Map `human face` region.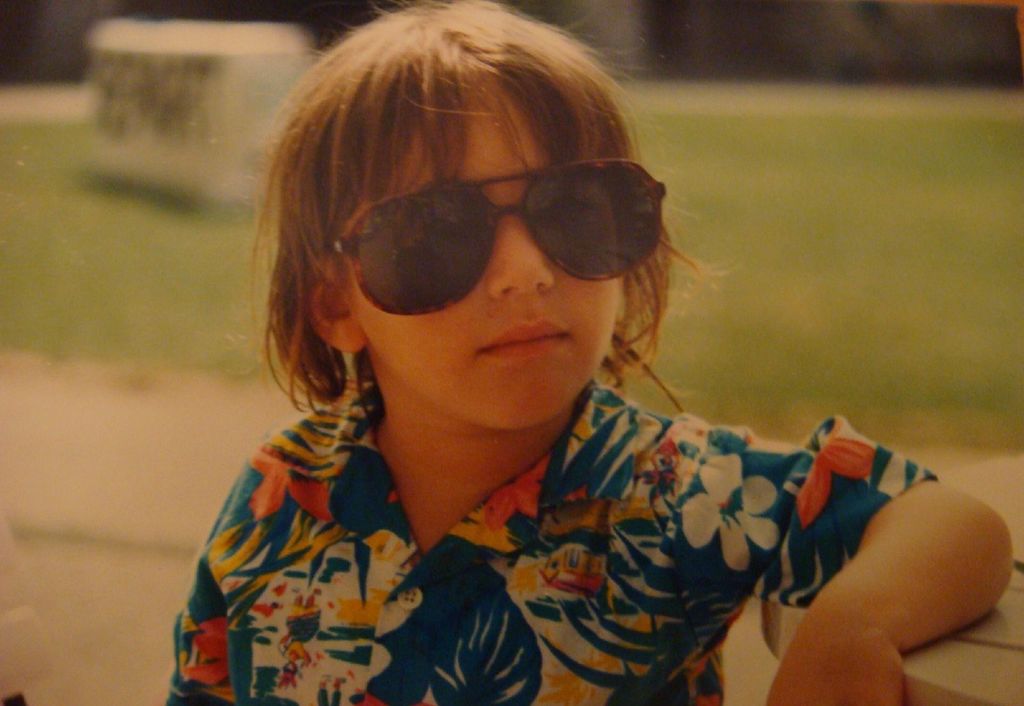
Mapped to region(351, 102, 624, 436).
